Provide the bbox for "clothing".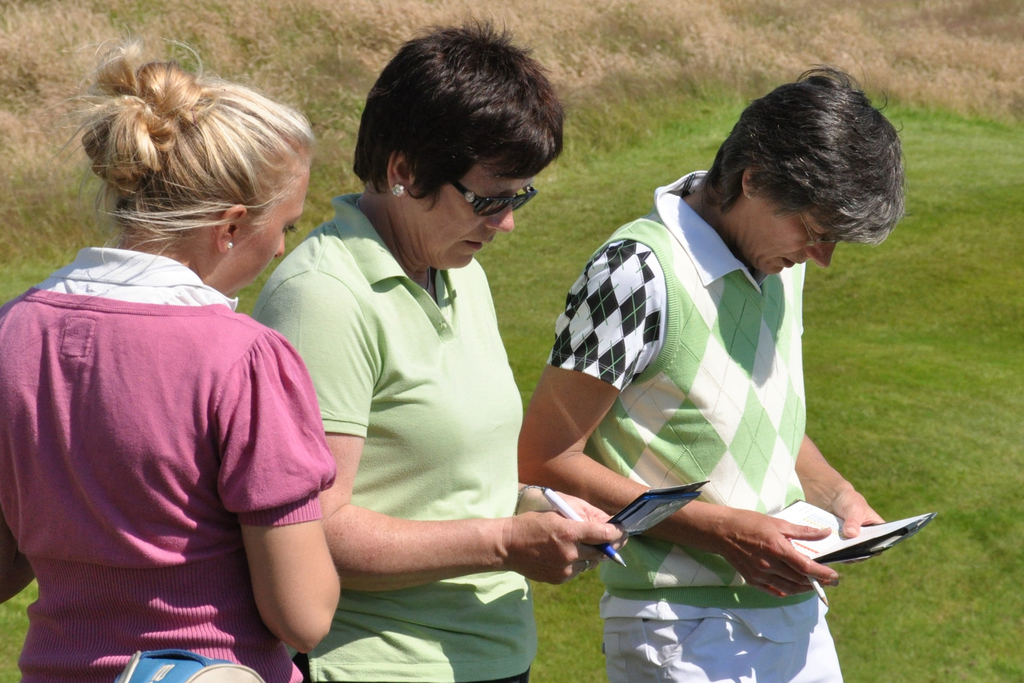
region(29, 200, 341, 666).
